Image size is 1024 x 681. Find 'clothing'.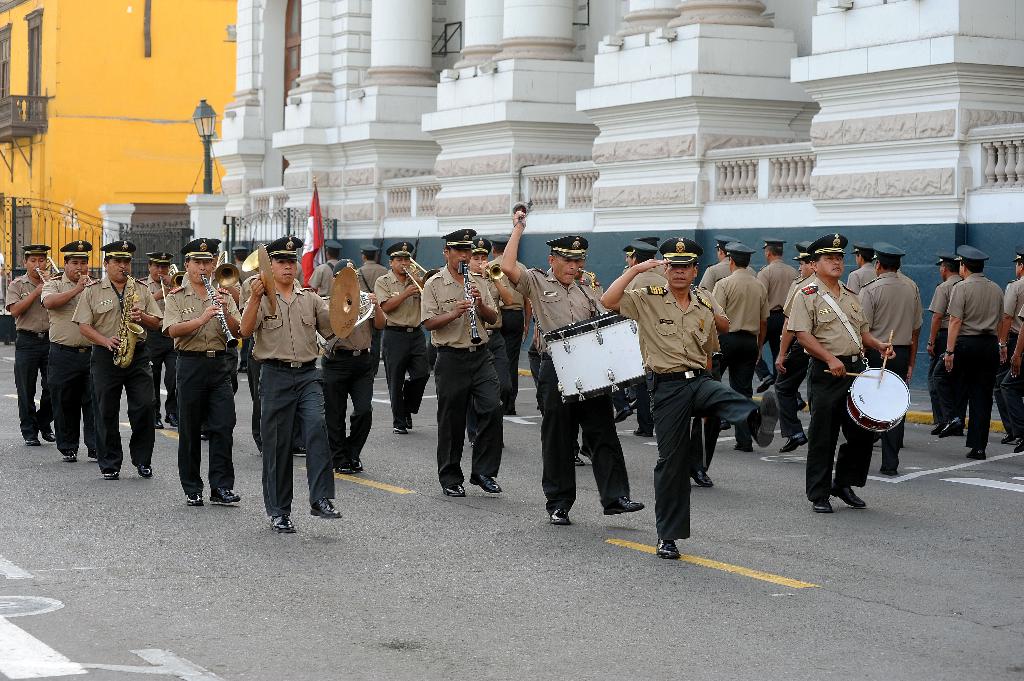
bbox(938, 241, 1018, 444).
